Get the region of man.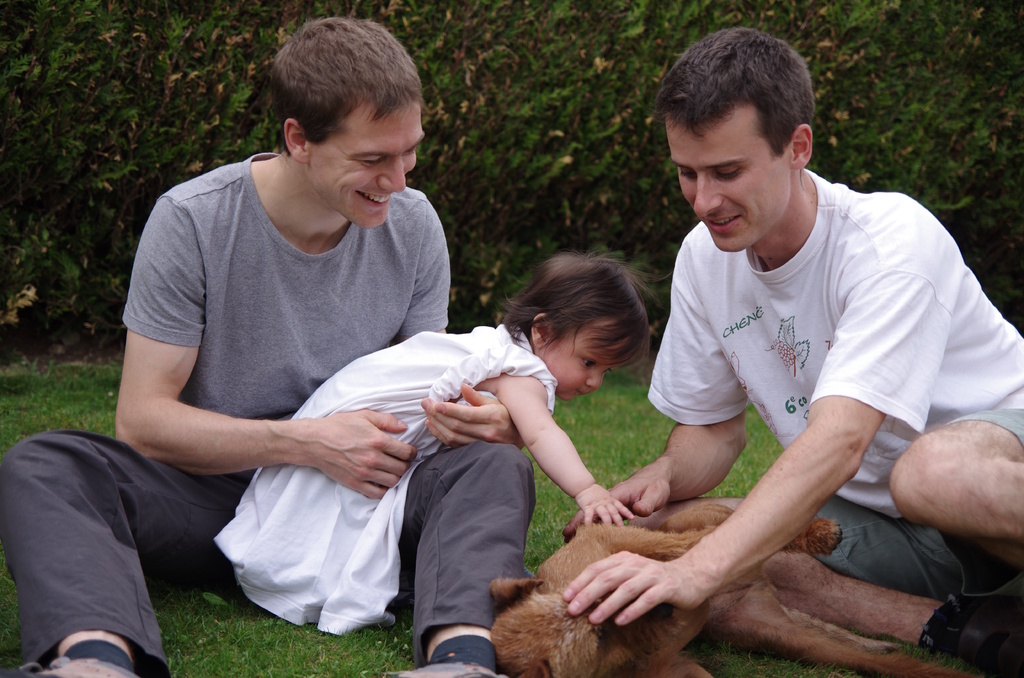
562 26 1023 675.
